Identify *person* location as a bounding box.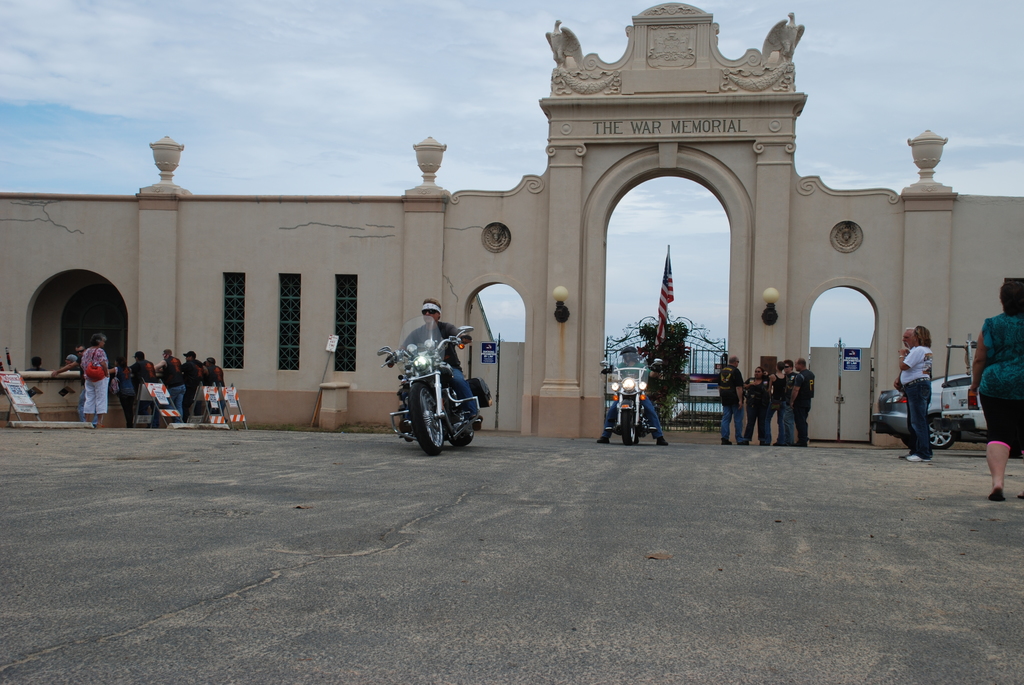
(x1=802, y1=358, x2=815, y2=448).
